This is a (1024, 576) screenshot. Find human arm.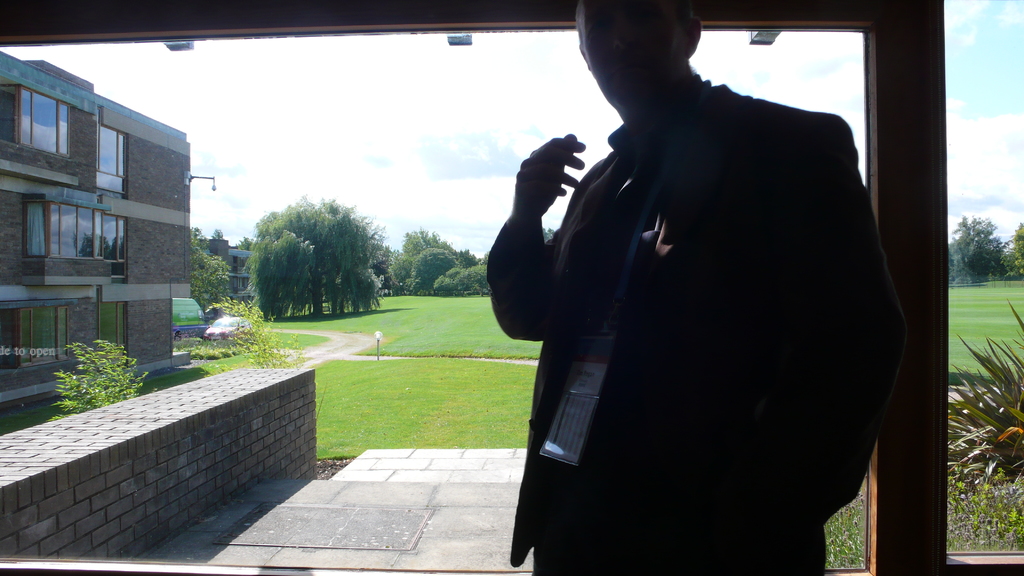
Bounding box: {"x1": 499, "y1": 119, "x2": 598, "y2": 364}.
